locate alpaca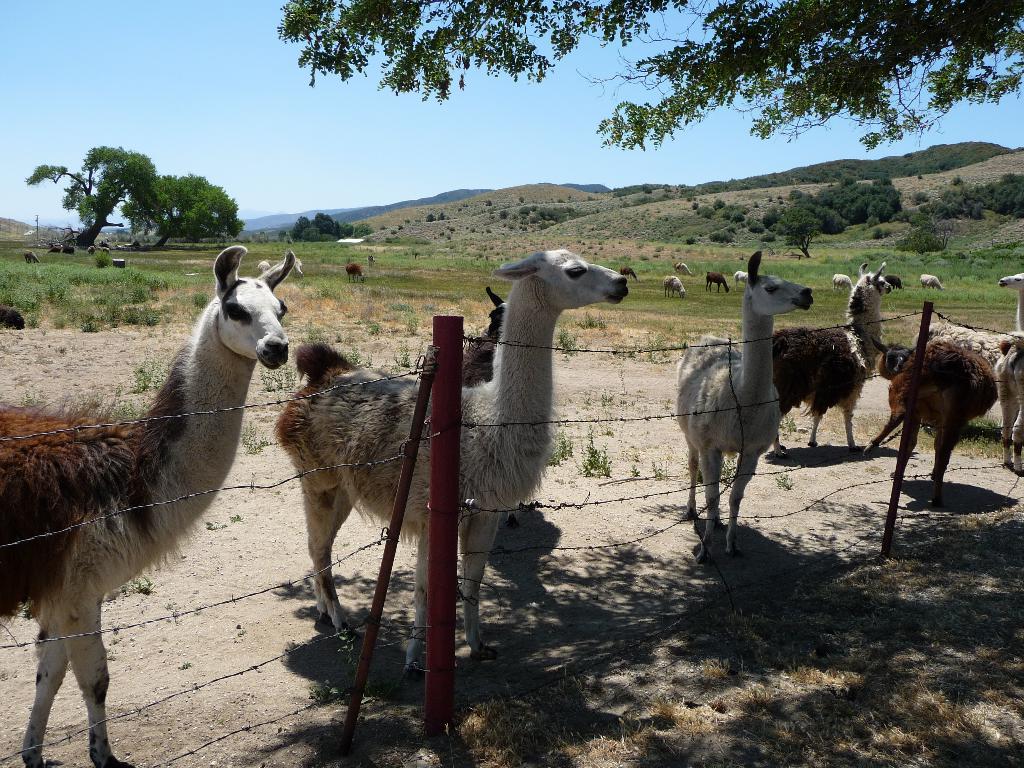
detection(271, 246, 633, 682)
